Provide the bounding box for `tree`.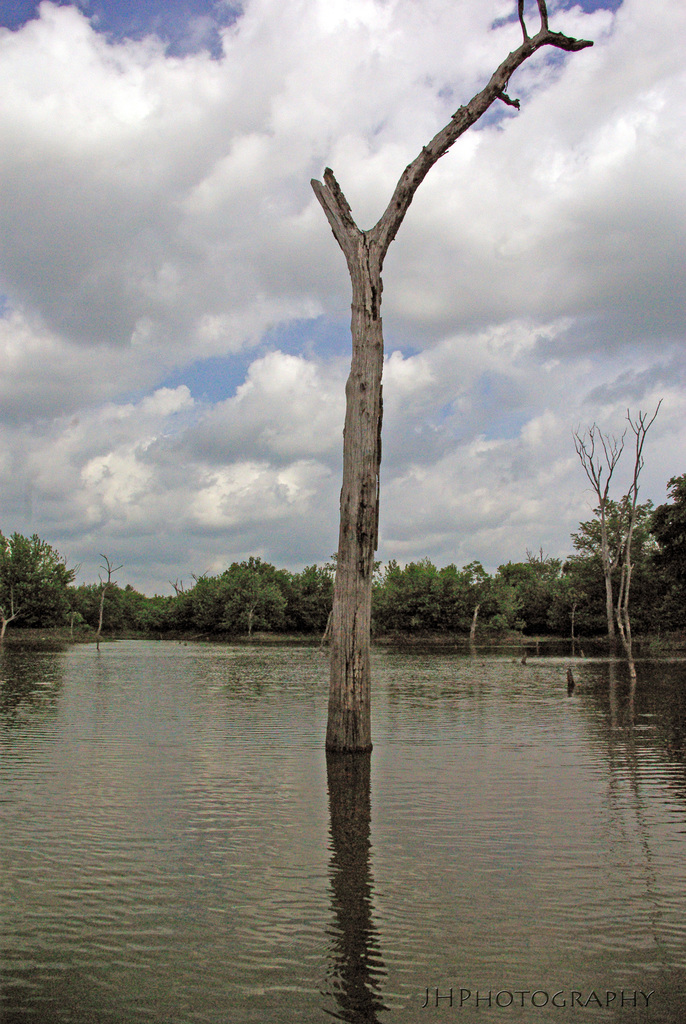
bbox=[283, 77, 500, 747].
